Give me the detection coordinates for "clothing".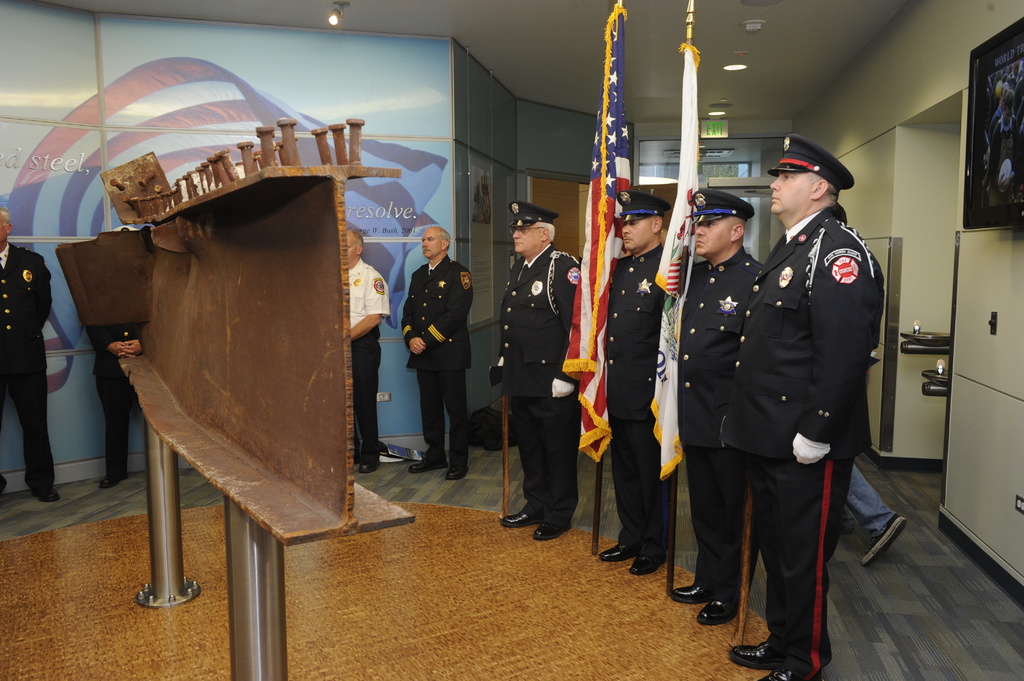
[left=693, top=175, right=899, bottom=620].
